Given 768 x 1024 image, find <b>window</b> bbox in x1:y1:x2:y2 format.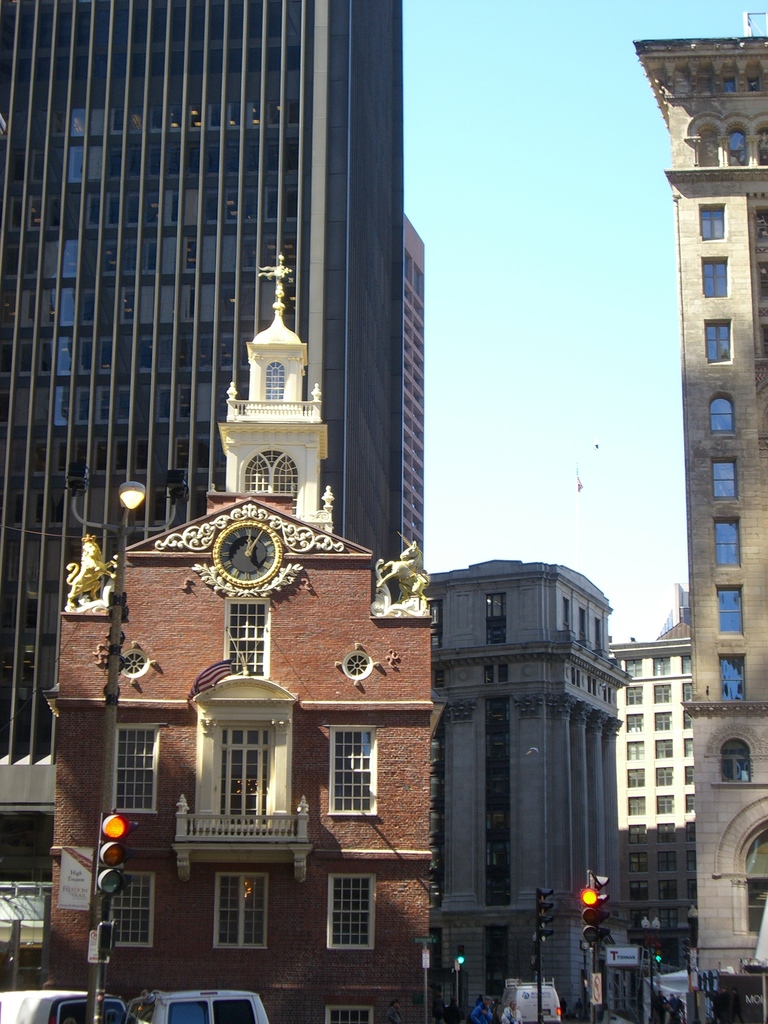
660:908:686:932.
